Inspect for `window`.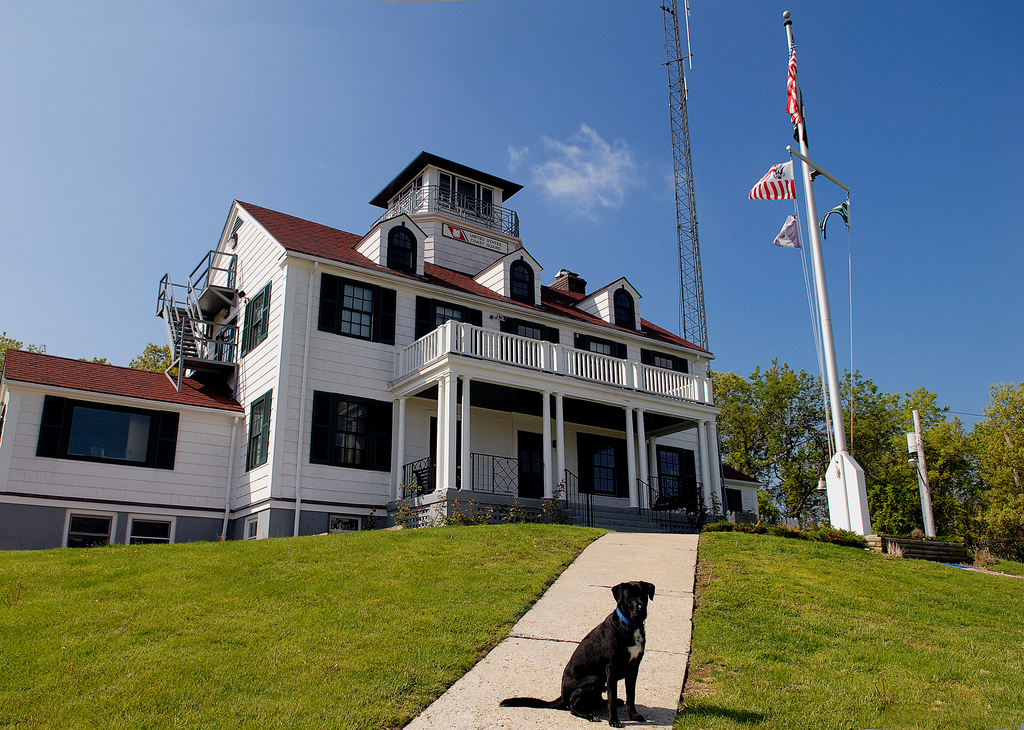
Inspection: bbox=(232, 282, 269, 358).
